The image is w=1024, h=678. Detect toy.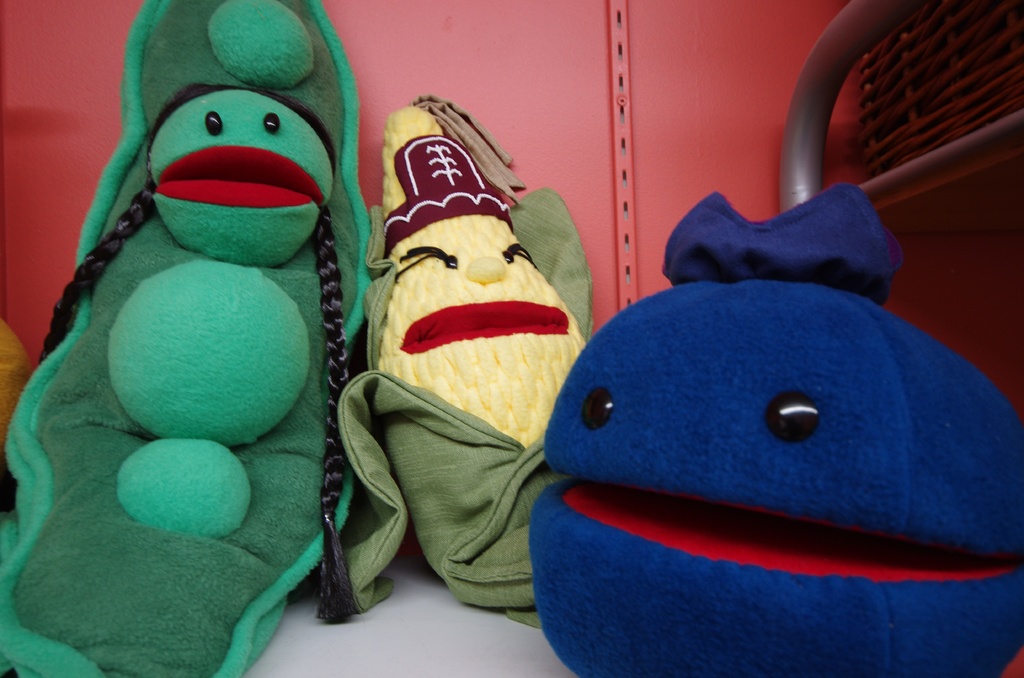
Detection: <bbox>0, 311, 28, 441</bbox>.
